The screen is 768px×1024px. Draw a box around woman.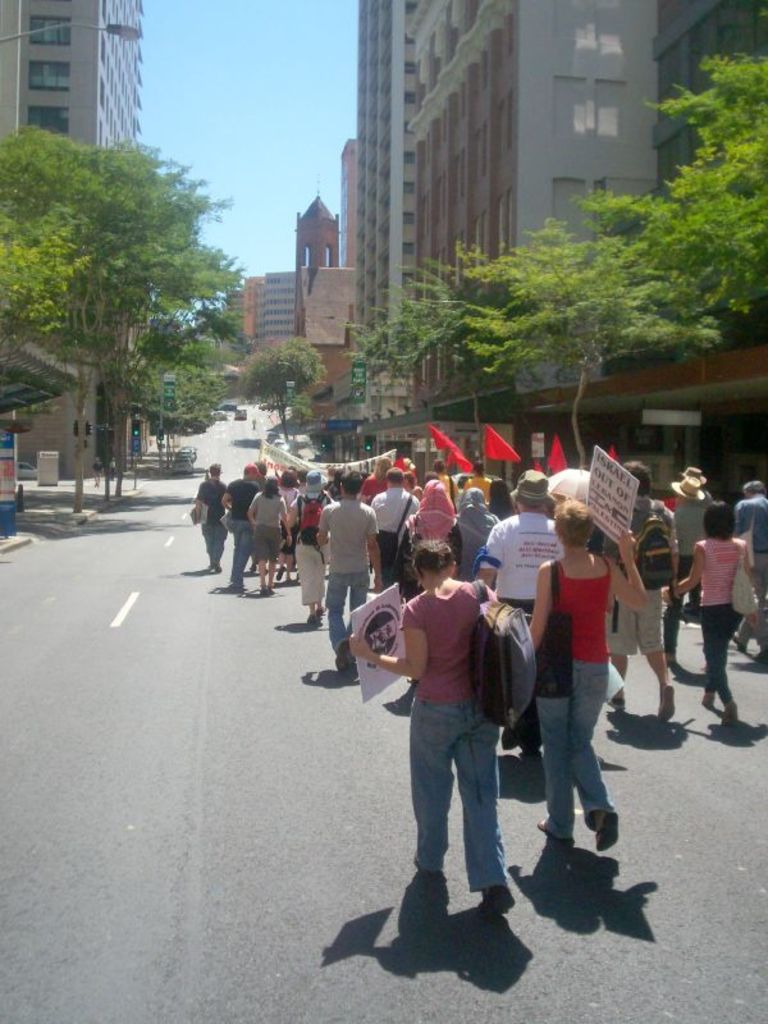
left=346, top=535, right=517, bottom=922.
